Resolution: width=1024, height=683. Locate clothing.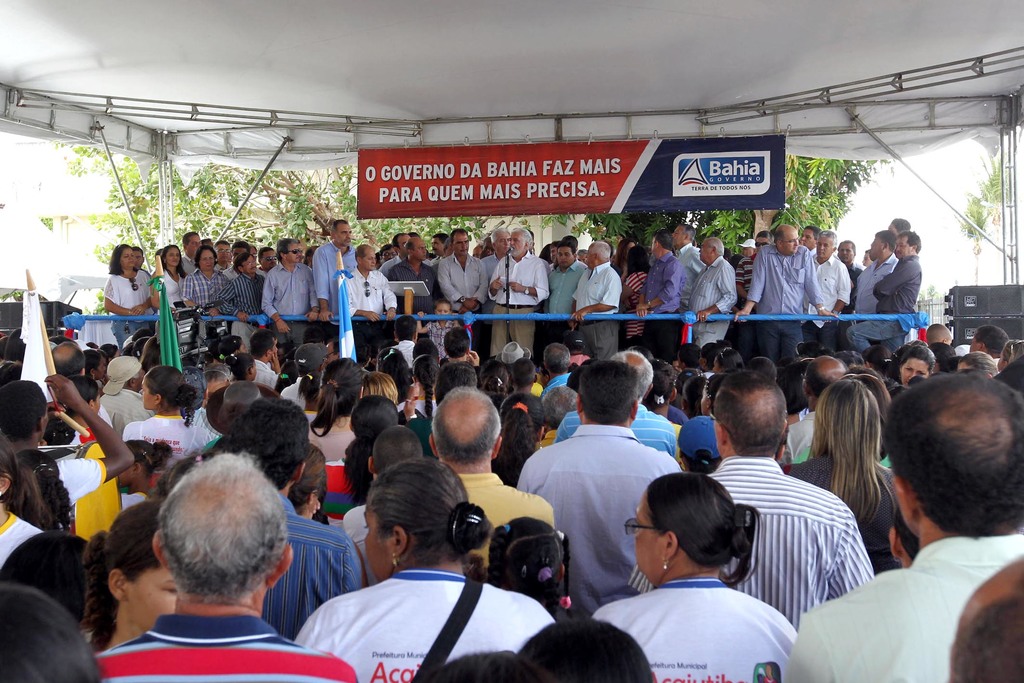
locate(528, 401, 683, 613).
